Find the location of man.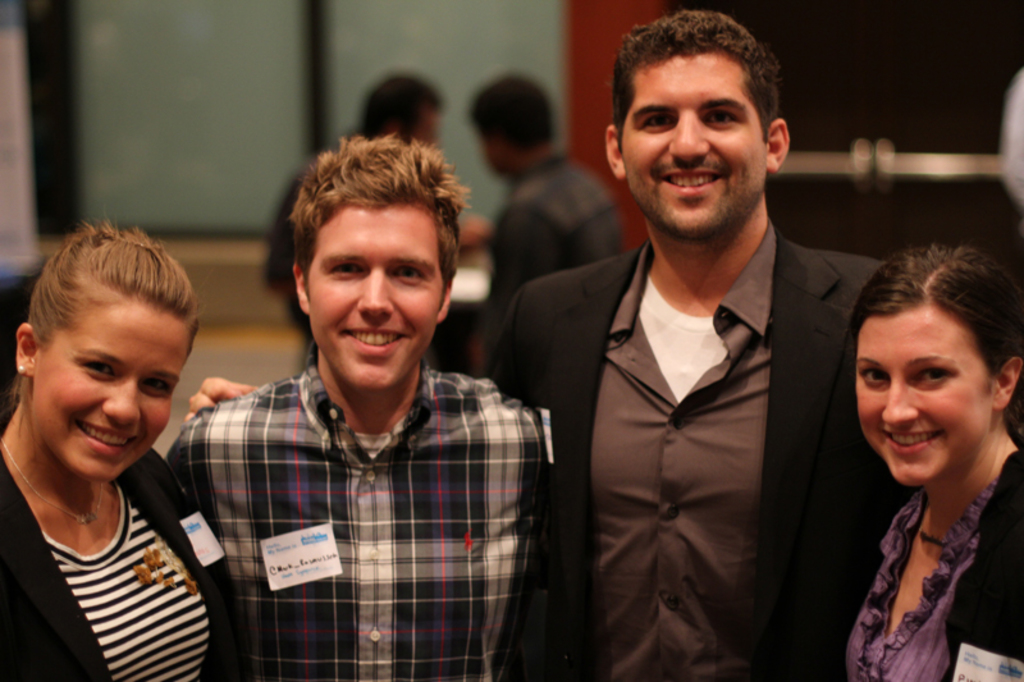
Location: 193, 0, 1015, 681.
